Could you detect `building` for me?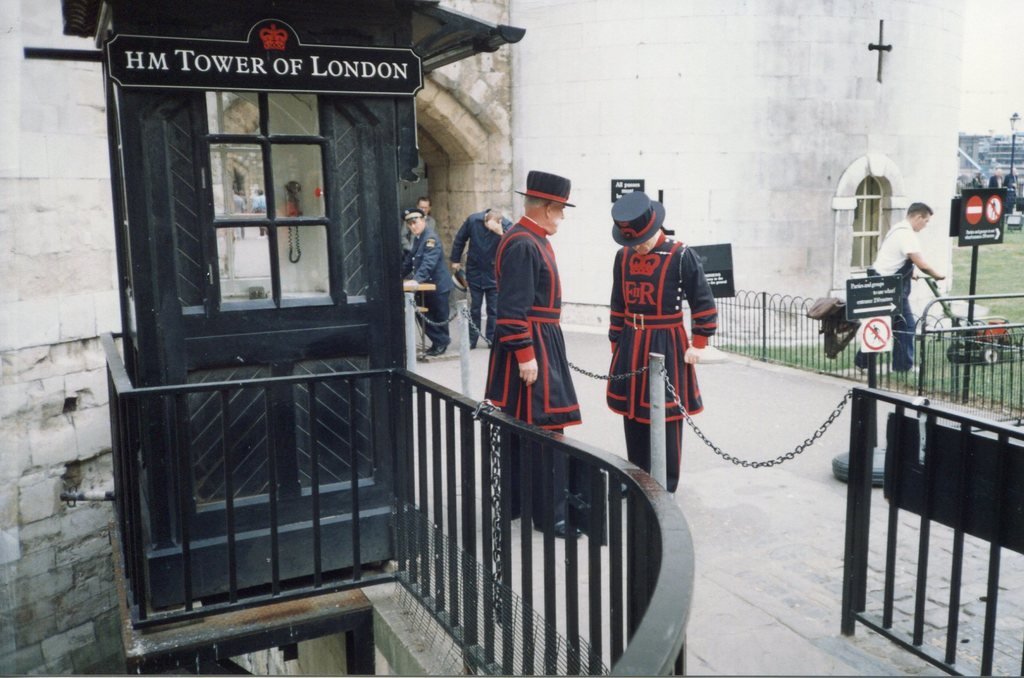
Detection result: 0, 0, 965, 677.
